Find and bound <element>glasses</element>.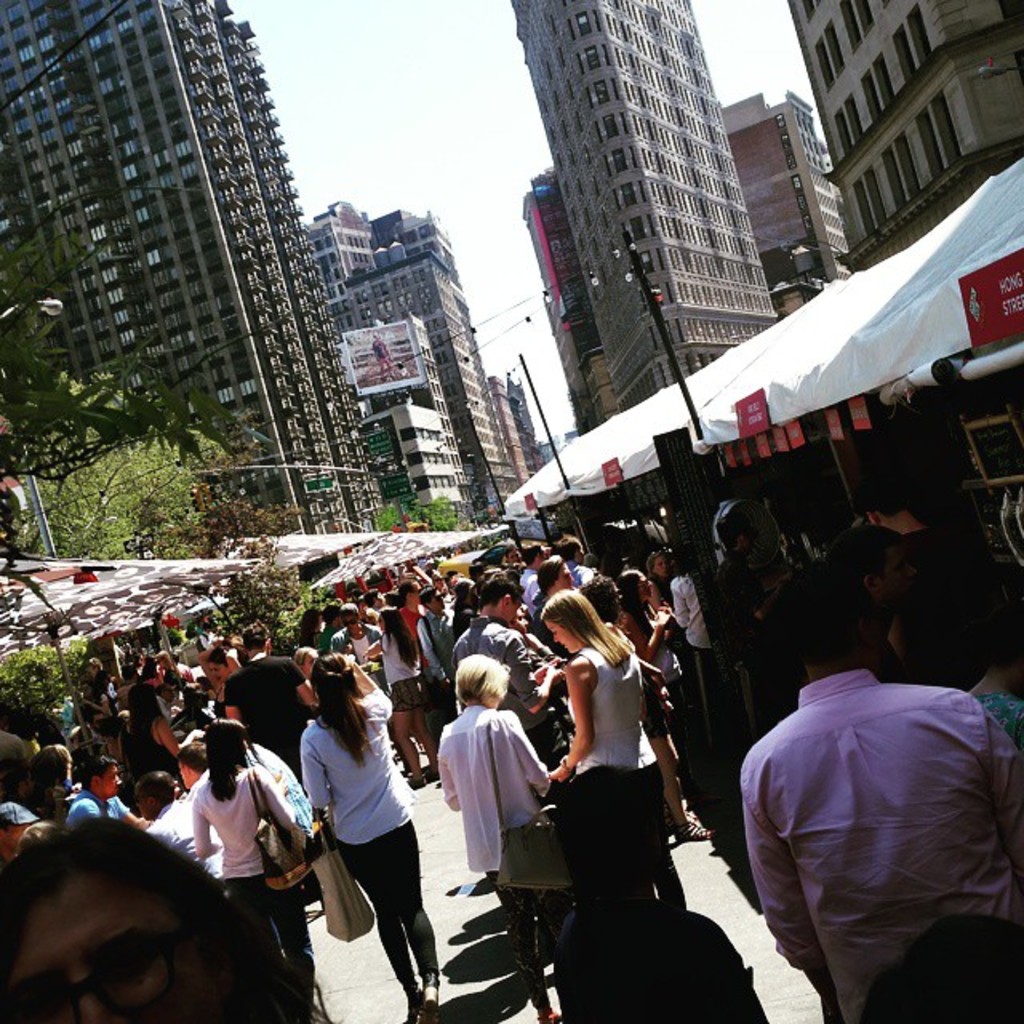
Bound: <box>3,926,197,1022</box>.
